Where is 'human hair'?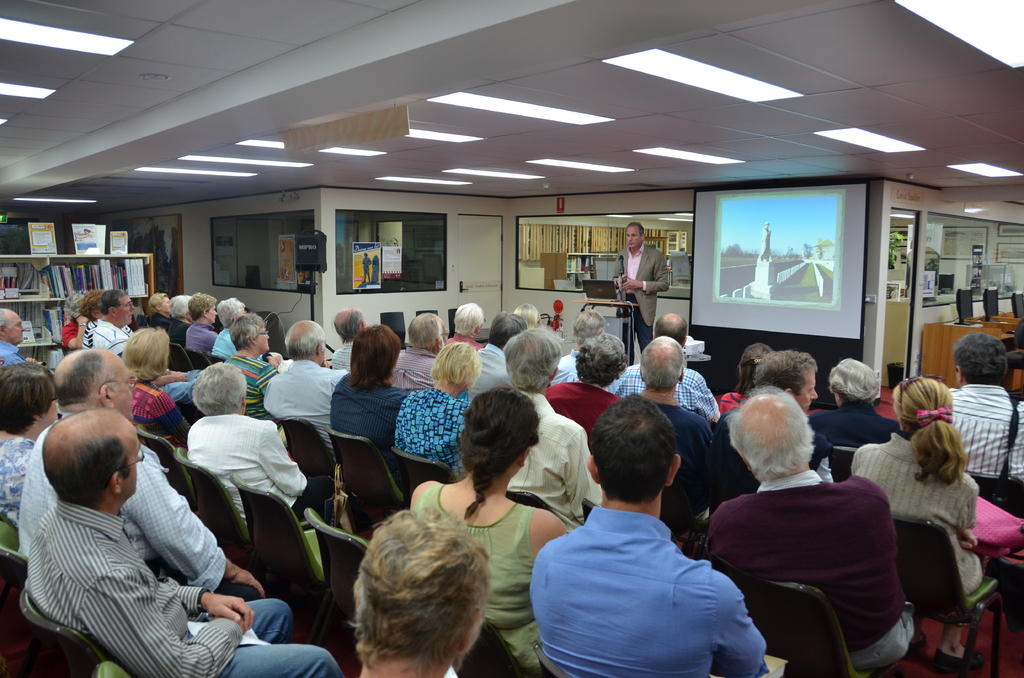
[left=191, top=360, right=247, bottom=418].
